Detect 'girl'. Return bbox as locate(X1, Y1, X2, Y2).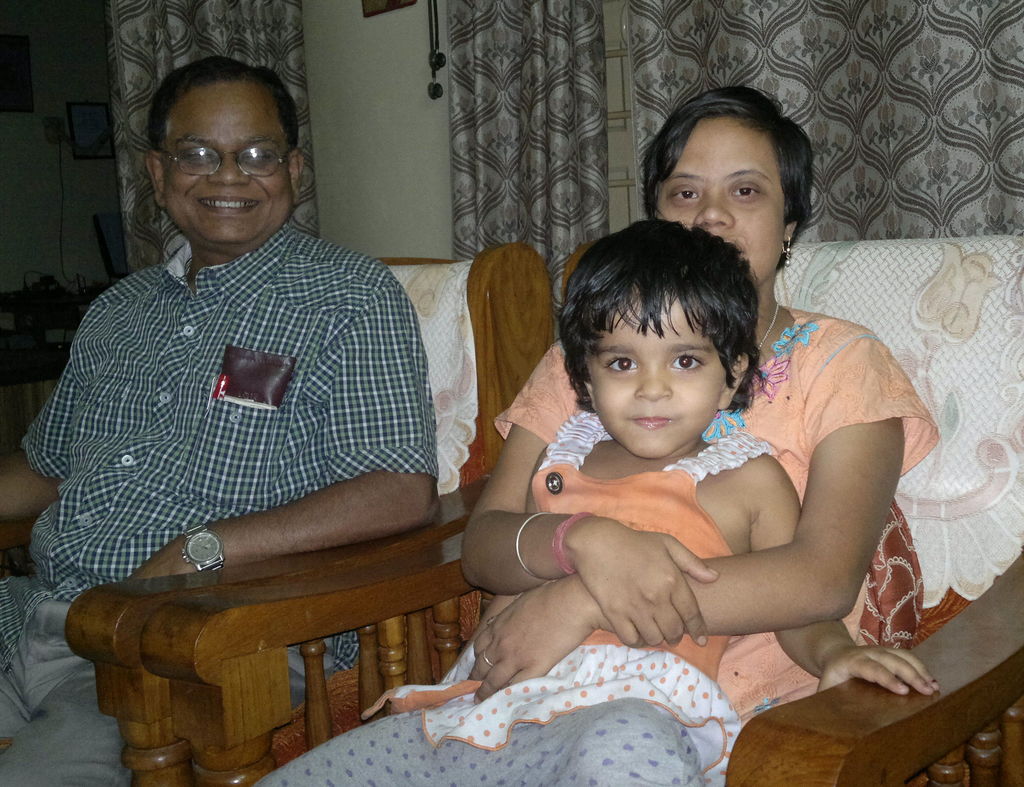
locate(262, 211, 945, 786).
